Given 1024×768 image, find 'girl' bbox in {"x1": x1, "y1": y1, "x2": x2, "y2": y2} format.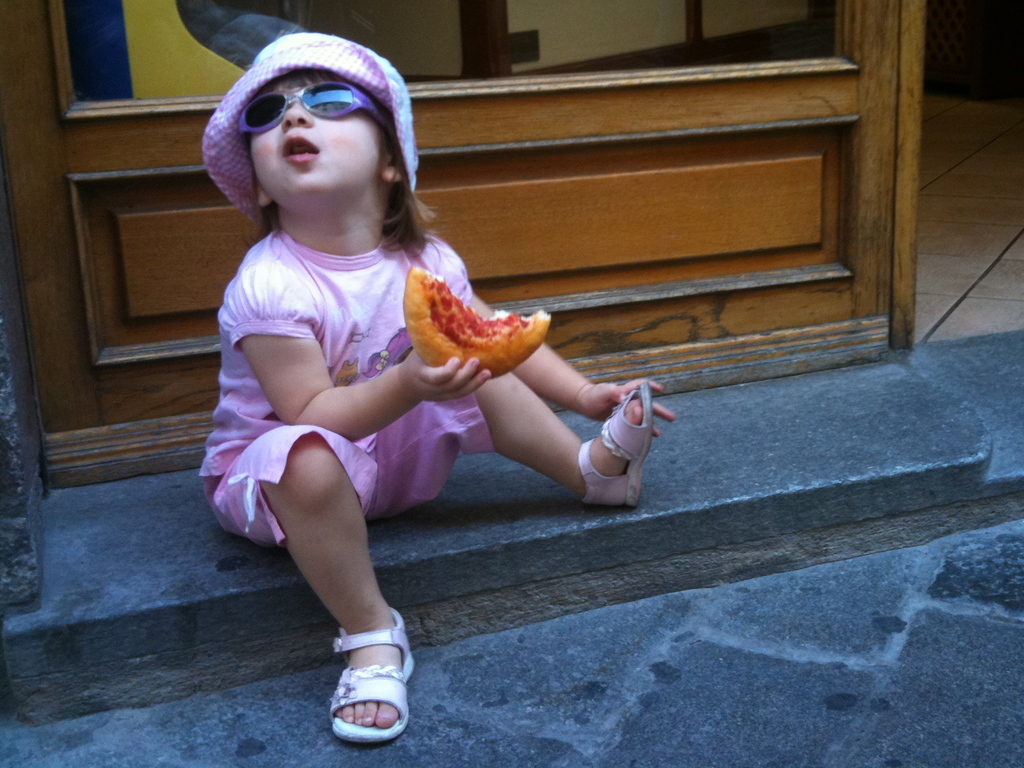
{"x1": 199, "y1": 24, "x2": 678, "y2": 748}.
